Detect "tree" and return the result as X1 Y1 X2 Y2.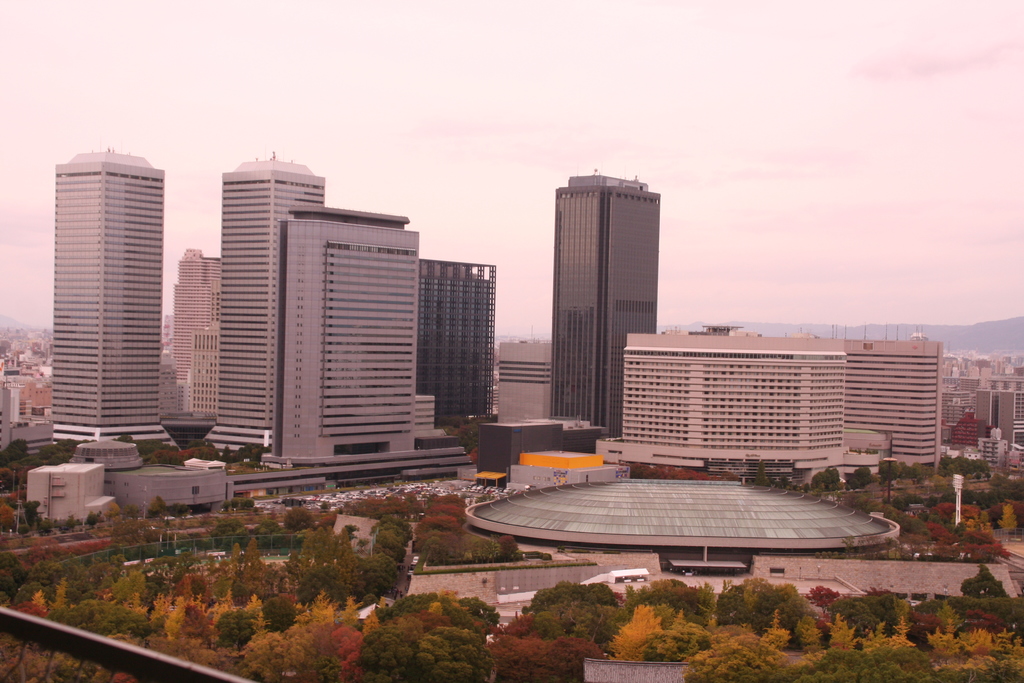
519 599 623 649.
